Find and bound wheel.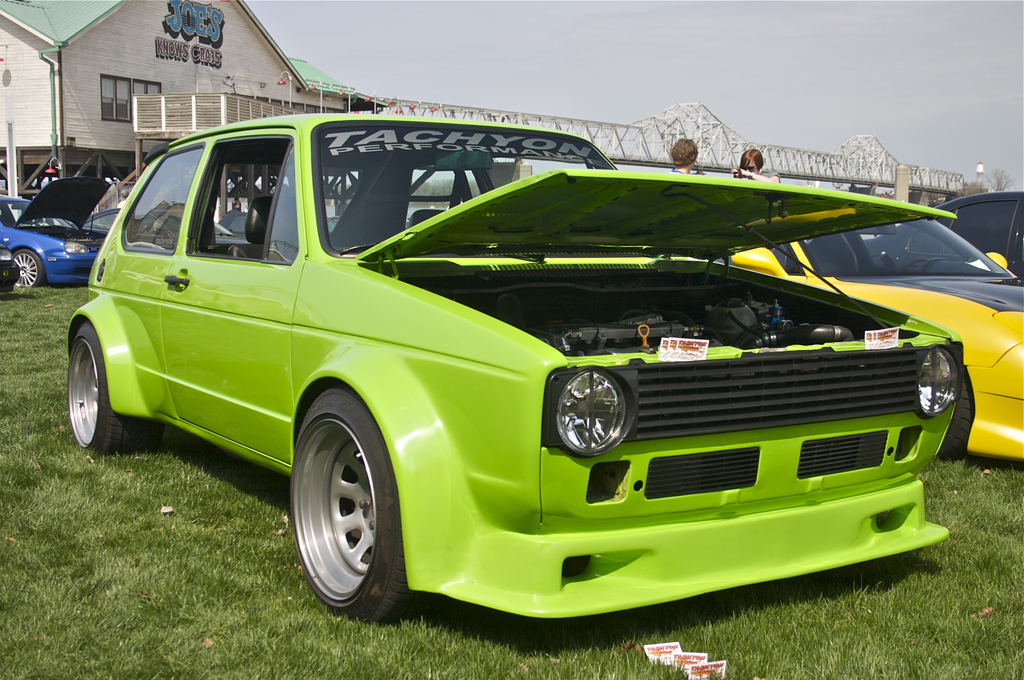
Bound: x1=289 y1=392 x2=396 y2=613.
